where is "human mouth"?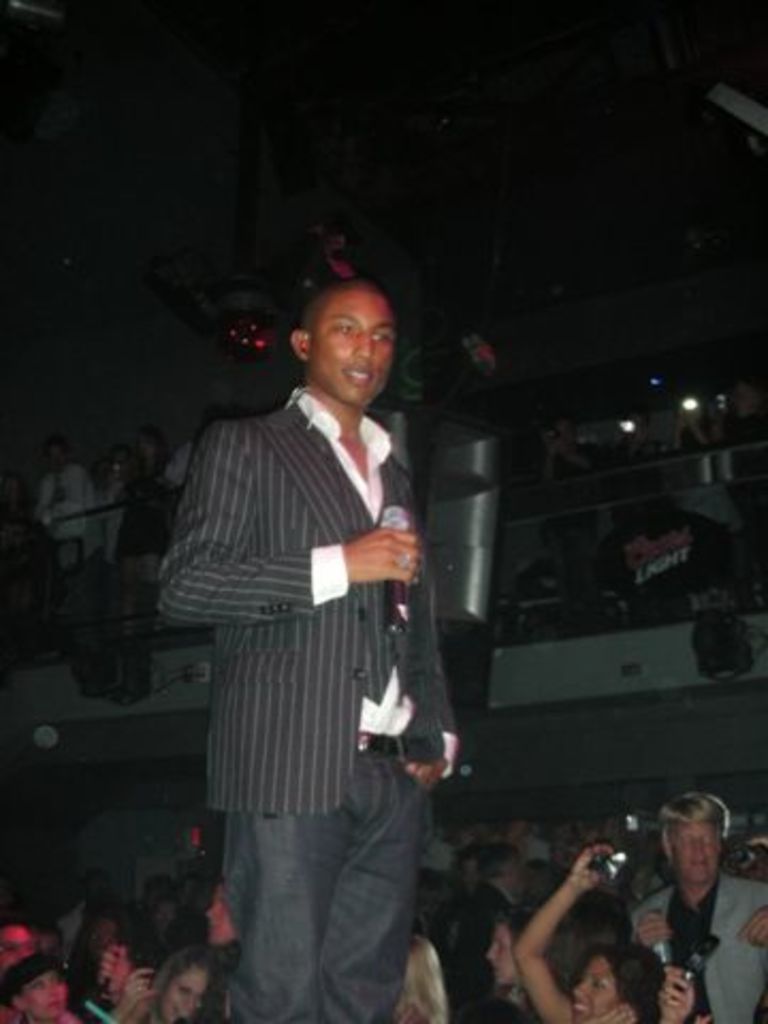
{"left": 343, "top": 369, "right": 371, "bottom": 384}.
